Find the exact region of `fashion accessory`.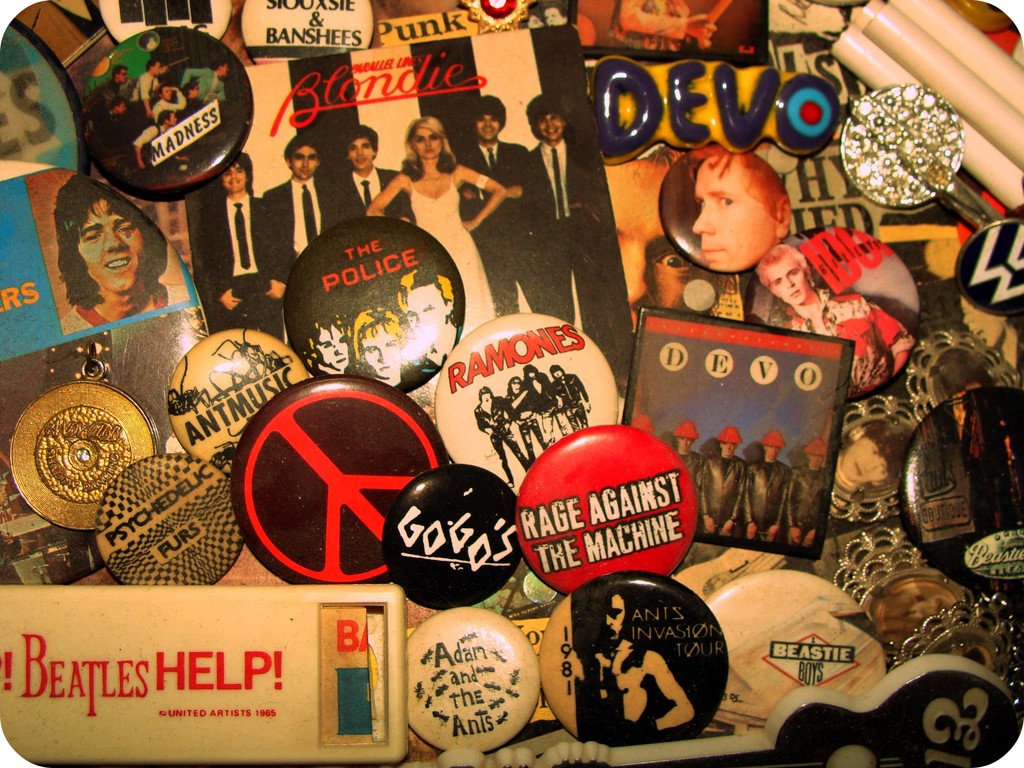
Exact region: 803/438/828/455.
